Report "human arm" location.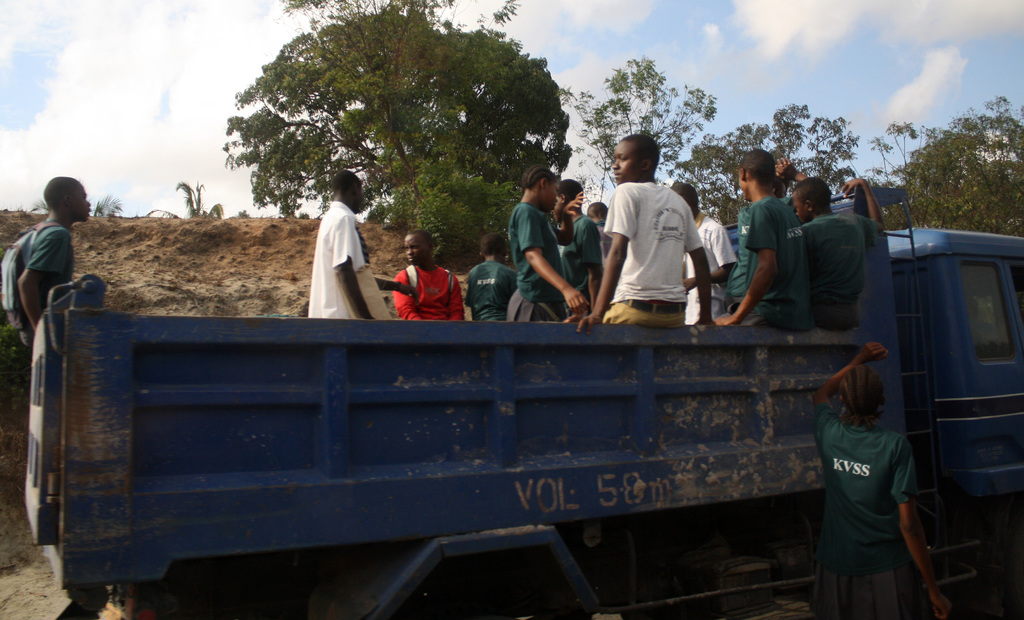
Report: region(19, 227, 76, 347).
